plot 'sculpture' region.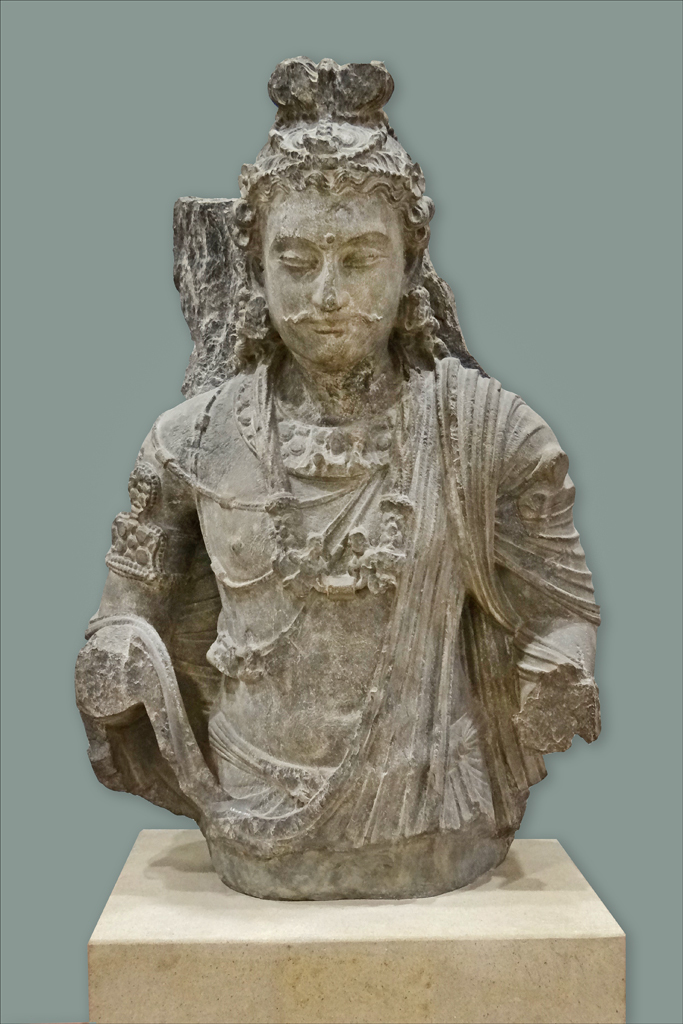
Plotted at 85,57,589,888.
